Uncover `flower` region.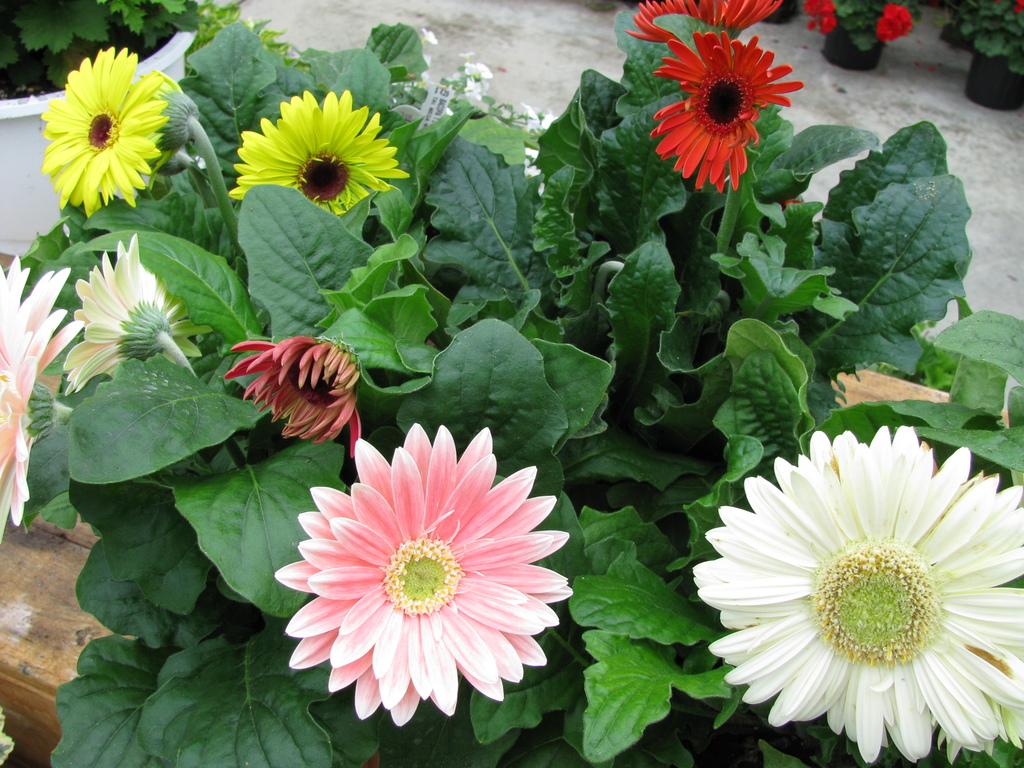
Uncovered: l=268, t=417, r=572, b=737.
